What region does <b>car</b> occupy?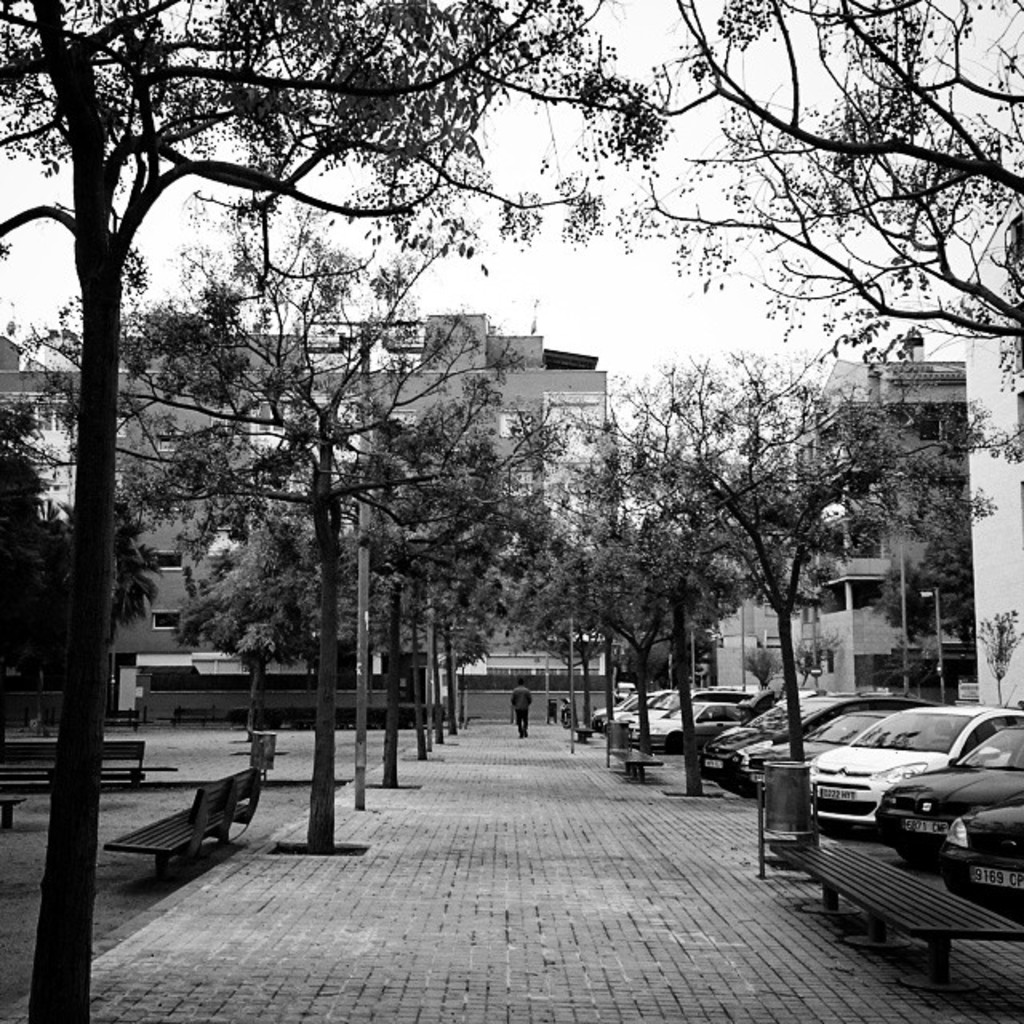
[742,701,899,808].
